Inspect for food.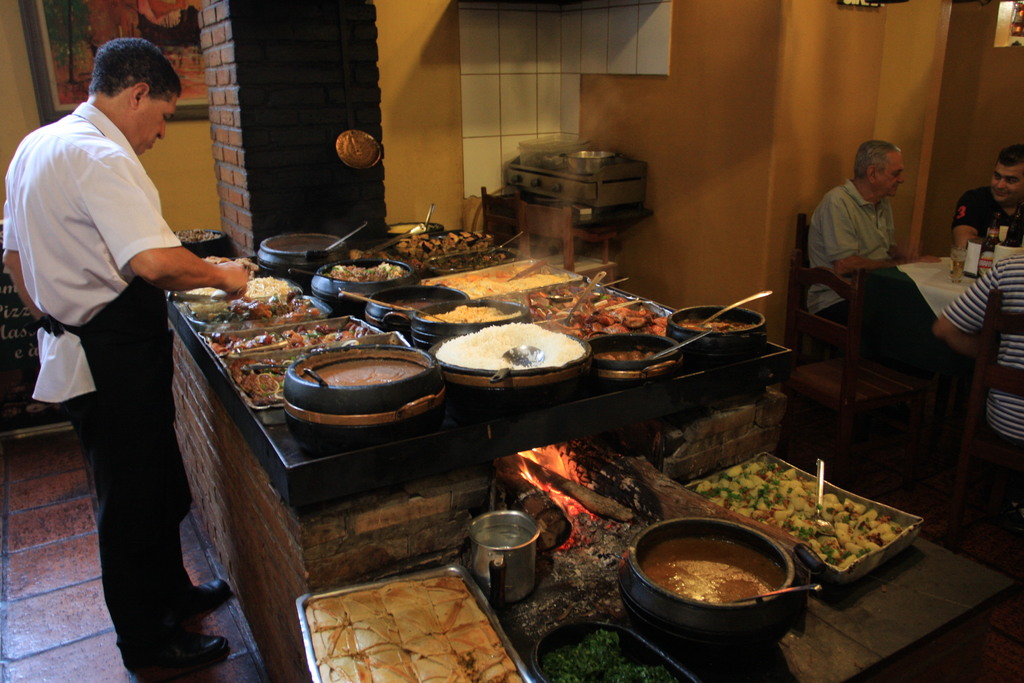
Inspection: (436,320,591,368).
